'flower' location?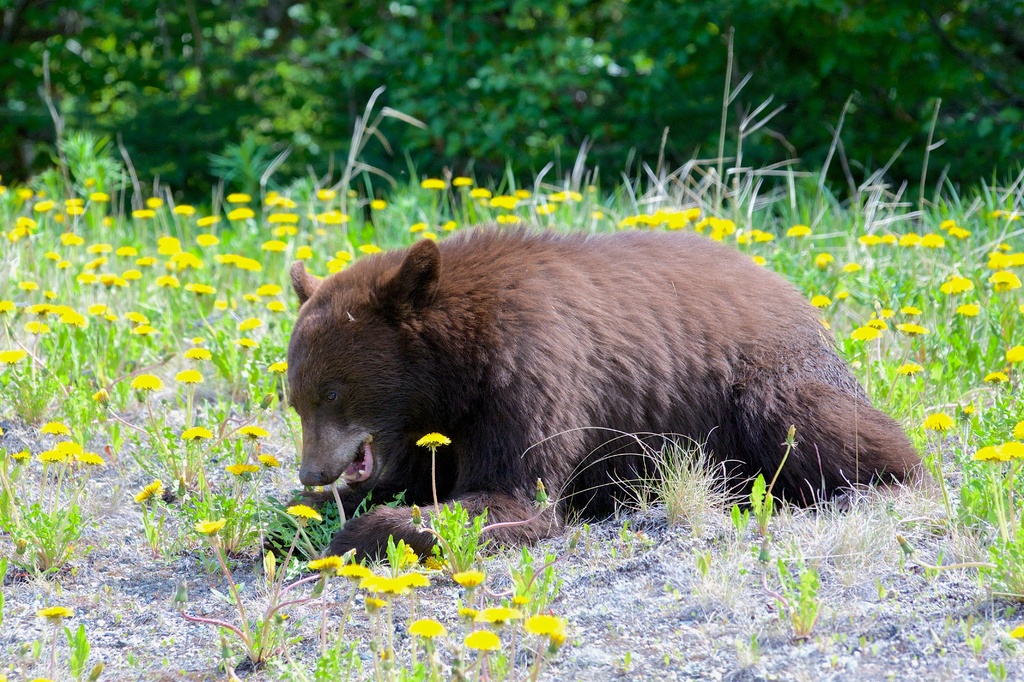
<box>214,253,236,266</box>
